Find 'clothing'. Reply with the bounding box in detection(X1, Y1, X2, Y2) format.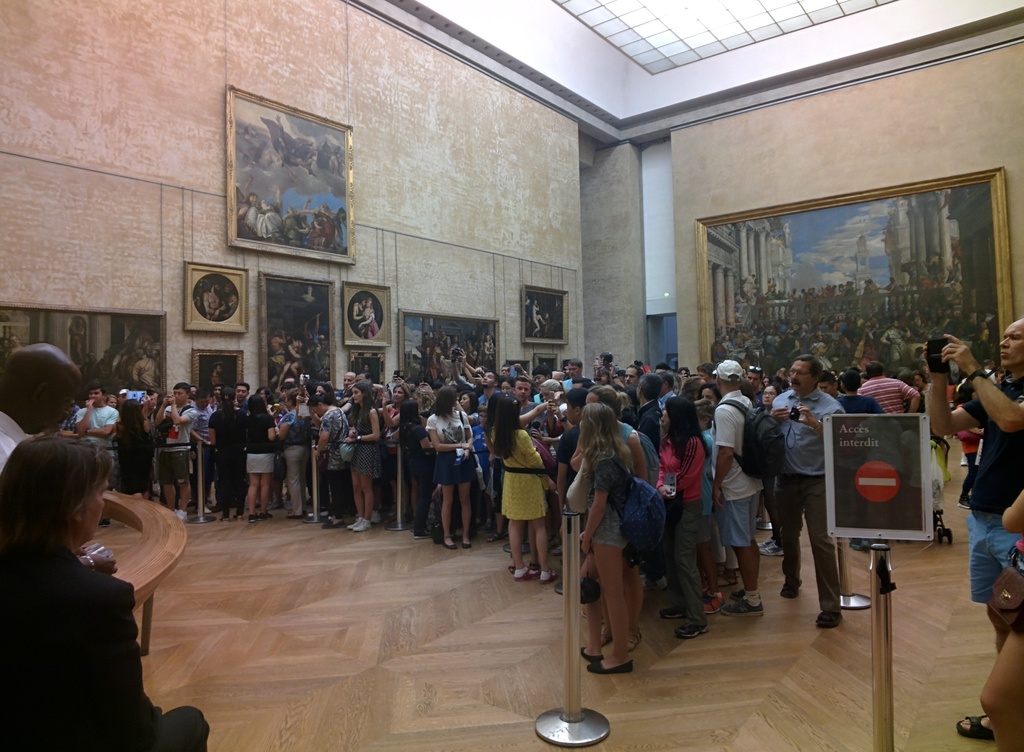
detection(655, 384, 685, 417).
